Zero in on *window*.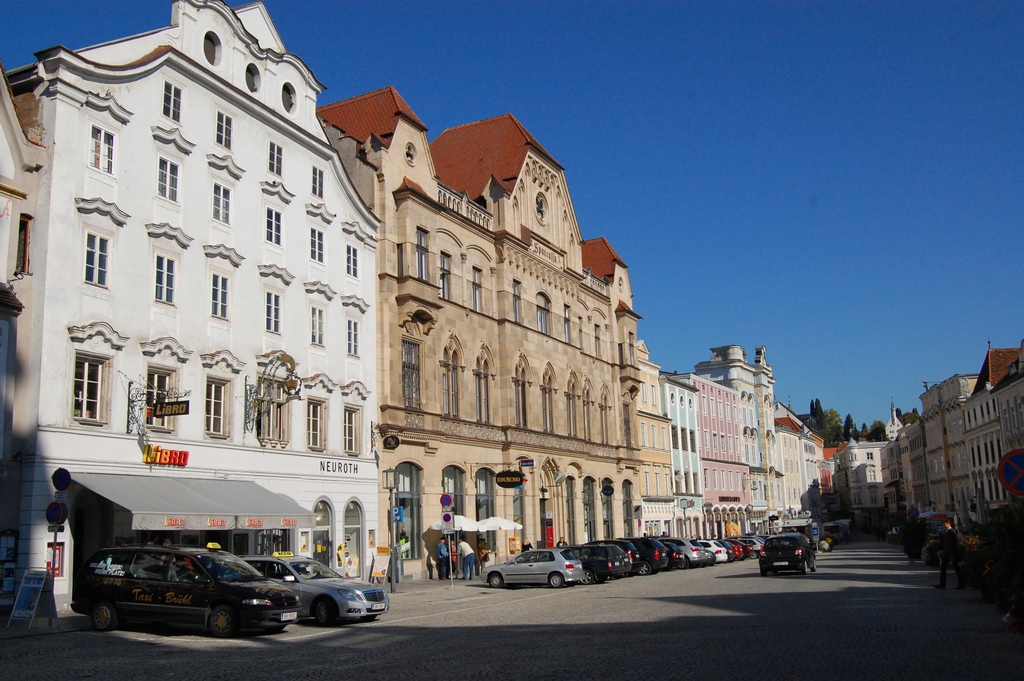
Zeroed in: 143, 370, 170, 432.
